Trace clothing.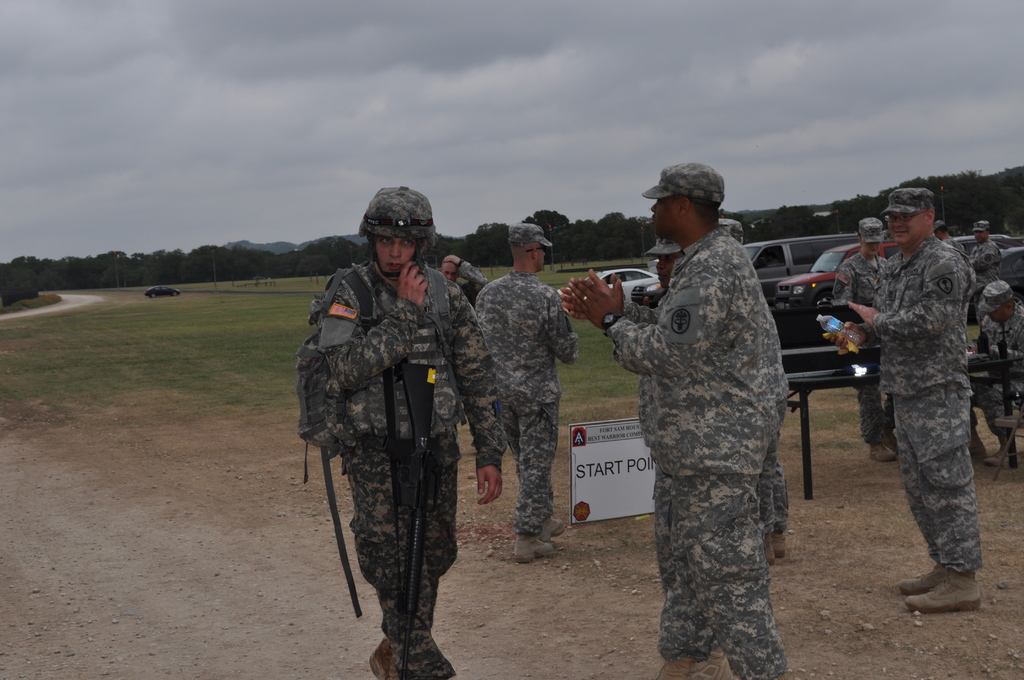
Traced to l=291, t=218, r=491, b=649.
